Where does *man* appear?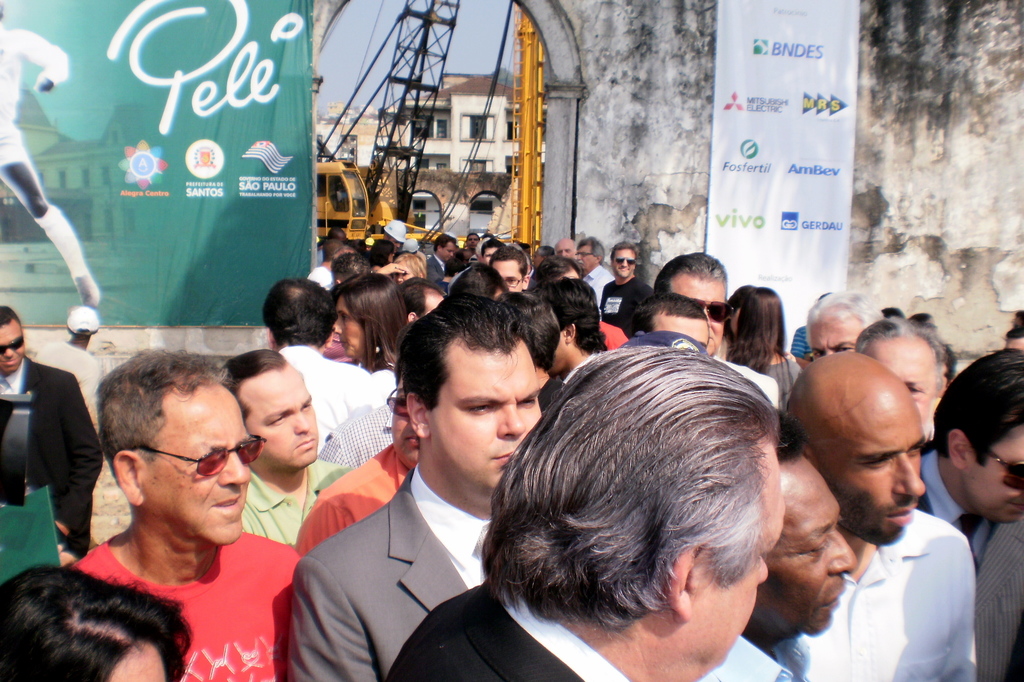
Appears at x1=1005, y1=326, x2=1023, y2=359.
